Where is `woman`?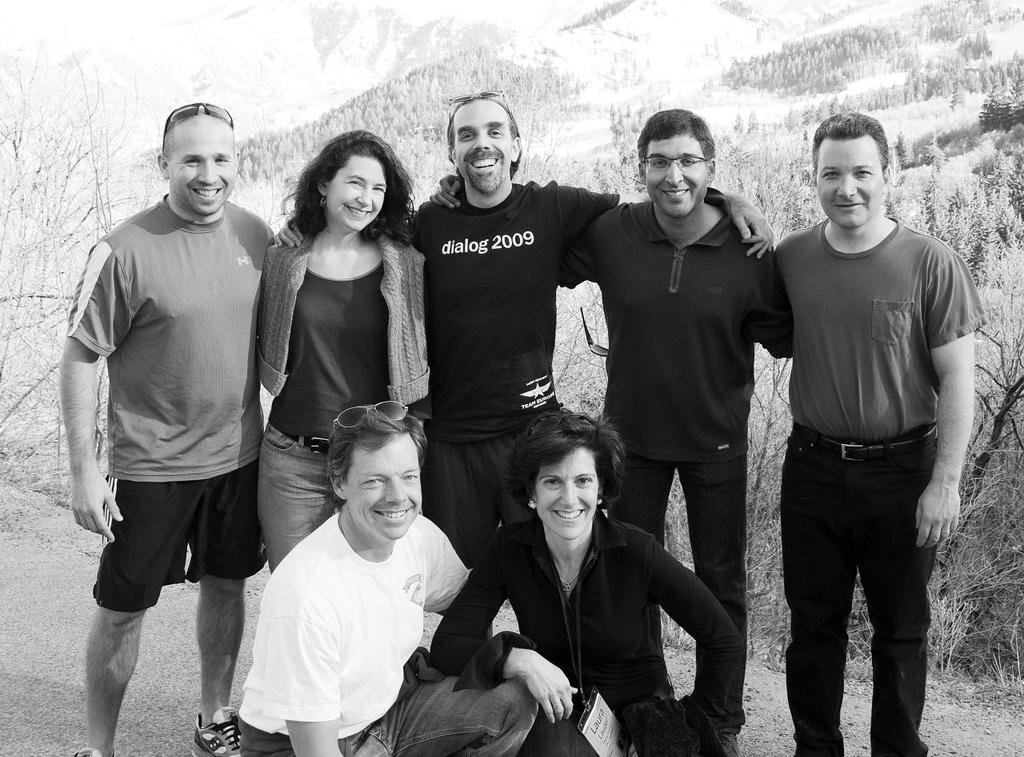
[241,153,424,512].
